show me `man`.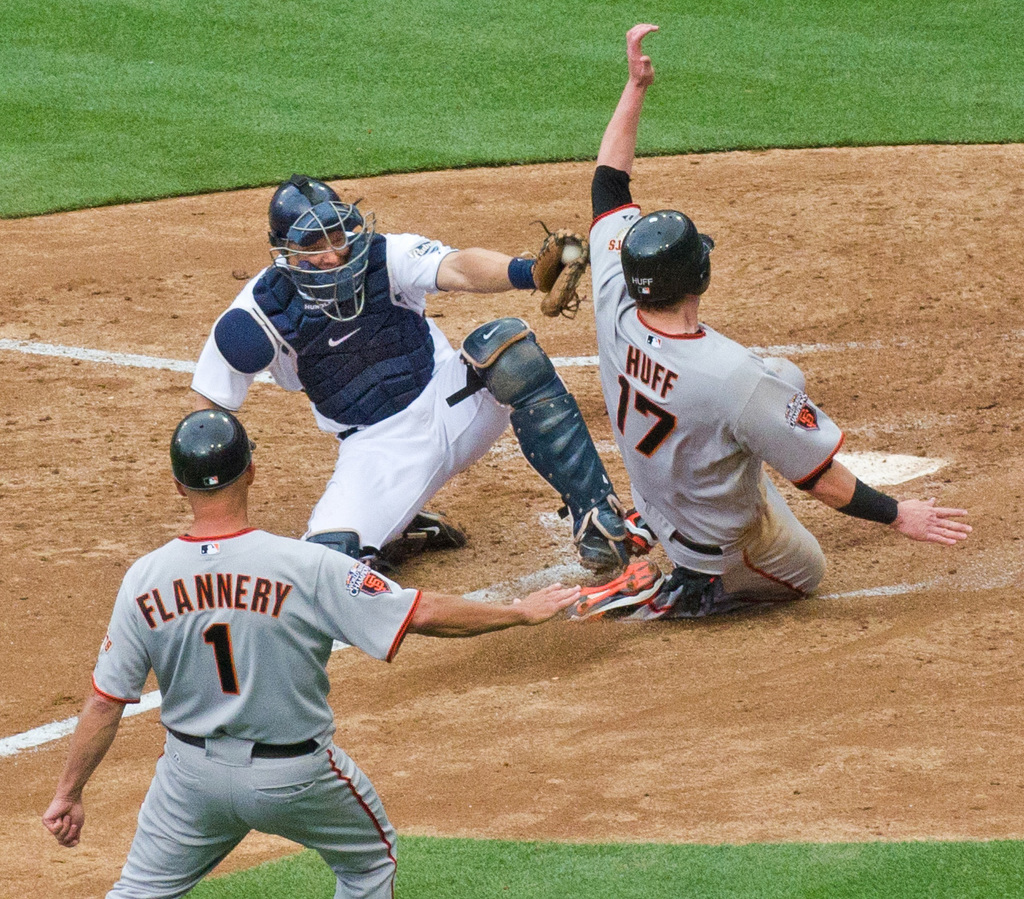
`man` is here: x1=565 y1=19 x2=971 y2=627.
